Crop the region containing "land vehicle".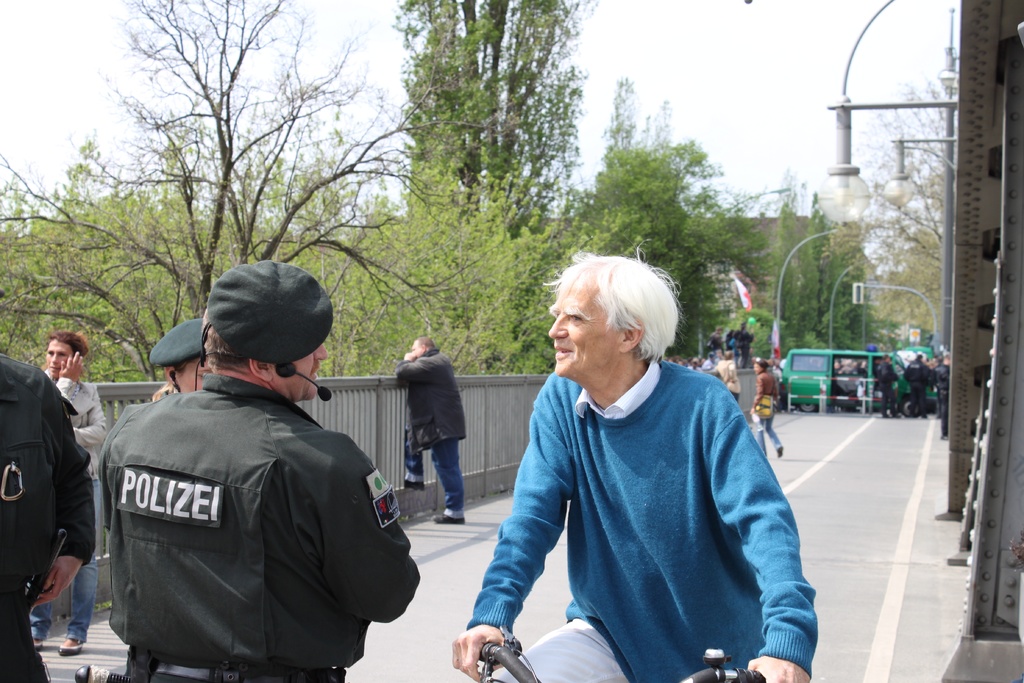
Crop region: (473,621,770,682).
